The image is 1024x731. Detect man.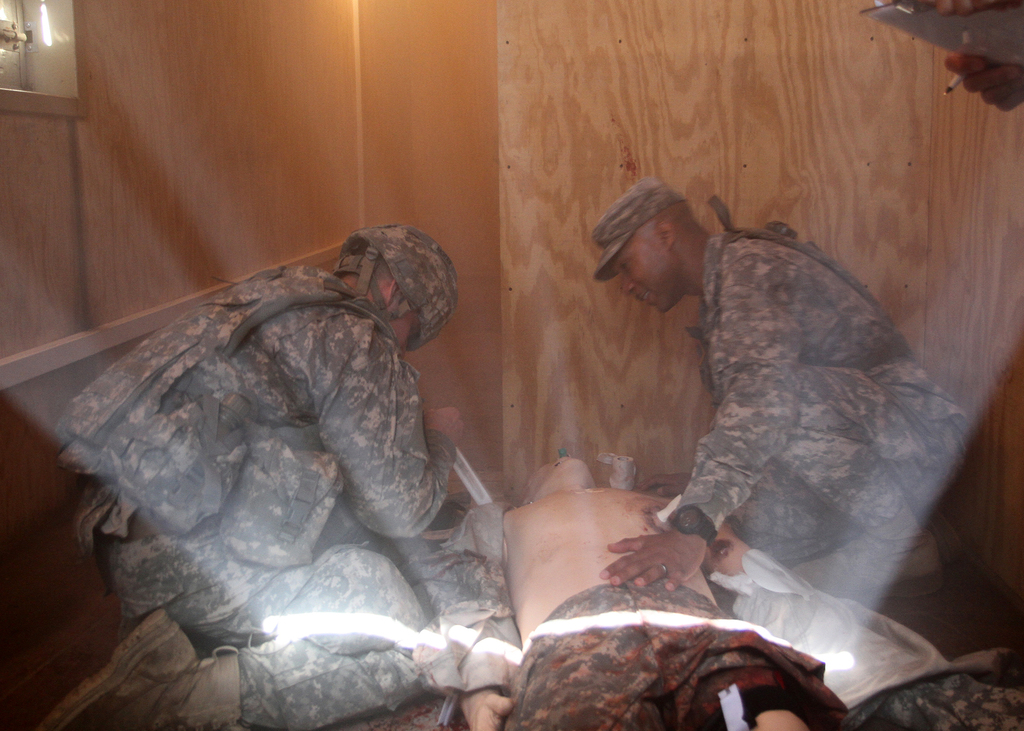
Detection: bbox(579, 191, 971, 625).
